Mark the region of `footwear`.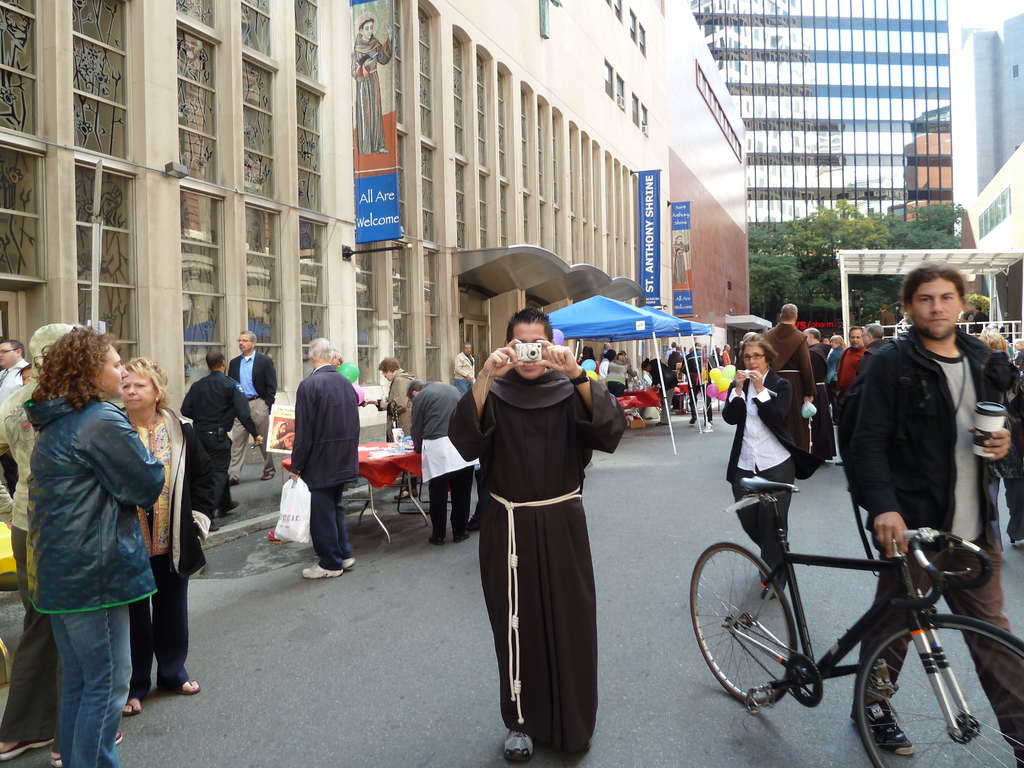
Region: [left=705, top=415, right=717, bottom=428].
